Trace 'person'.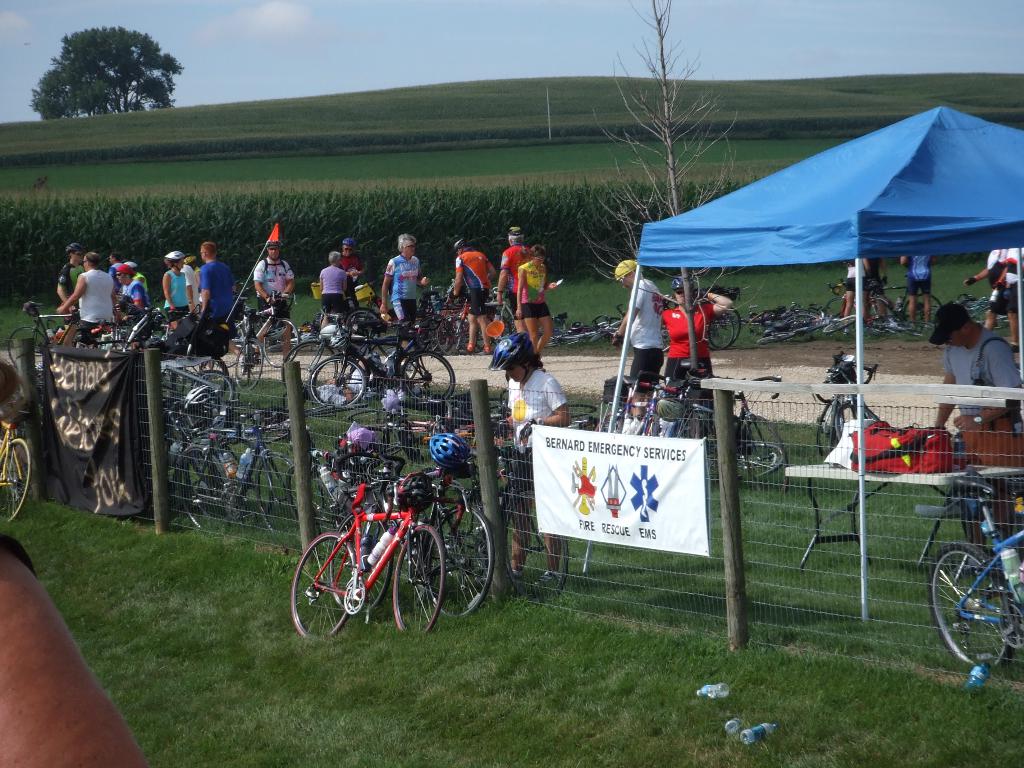
Traced to x1=322 y1=257 x2=362 y2=318.
